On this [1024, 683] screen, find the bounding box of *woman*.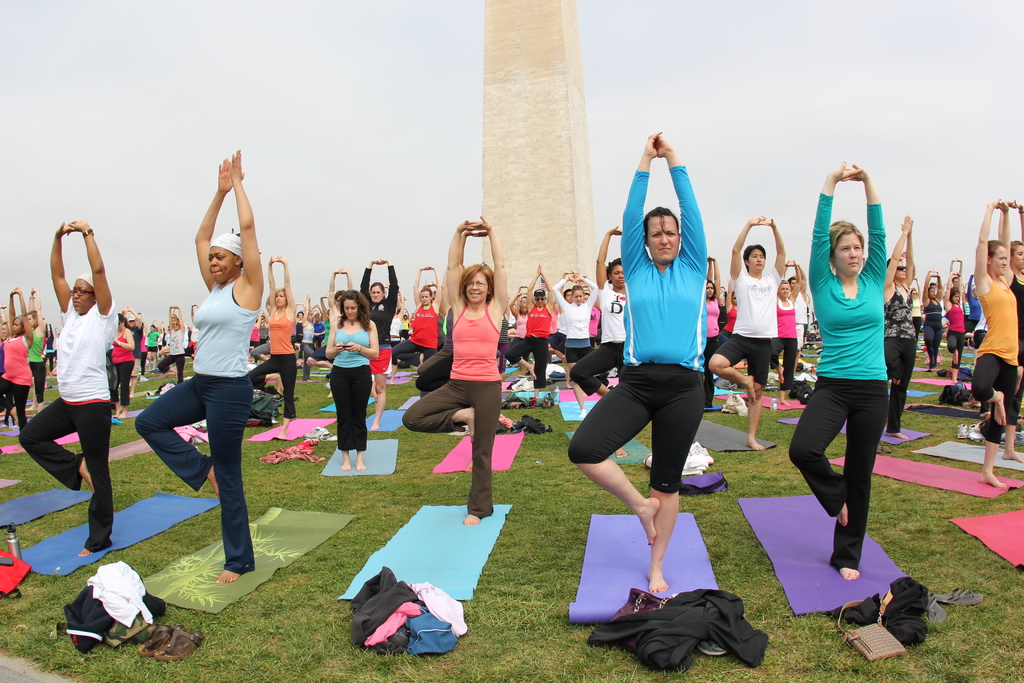
Bounding box: [left=150, top=156, right=282, bottom=607].
